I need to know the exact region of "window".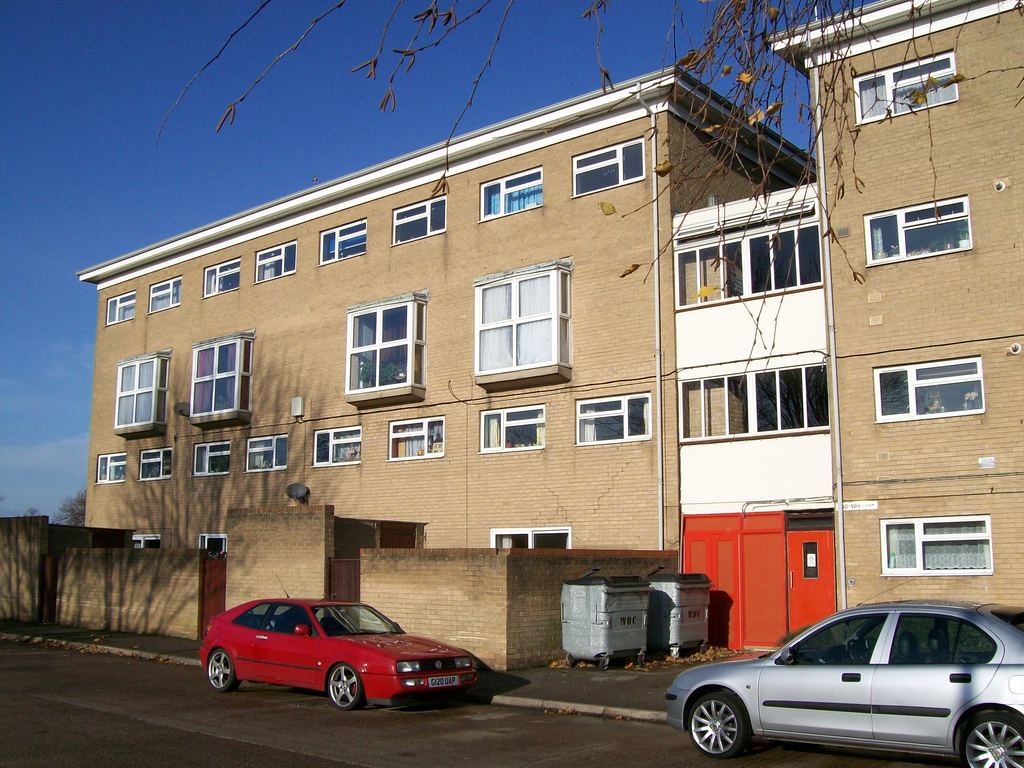
Region: pyautogui.locateOnScreen(868, 357, 985, 423).
